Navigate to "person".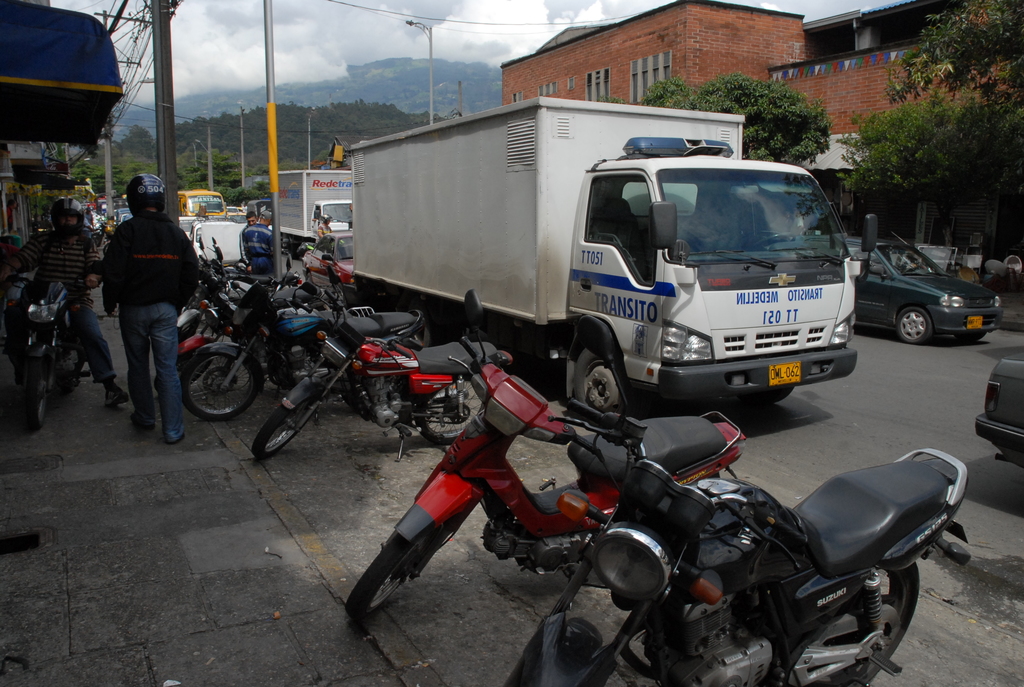
Navigation target: 246:213:255:234.
